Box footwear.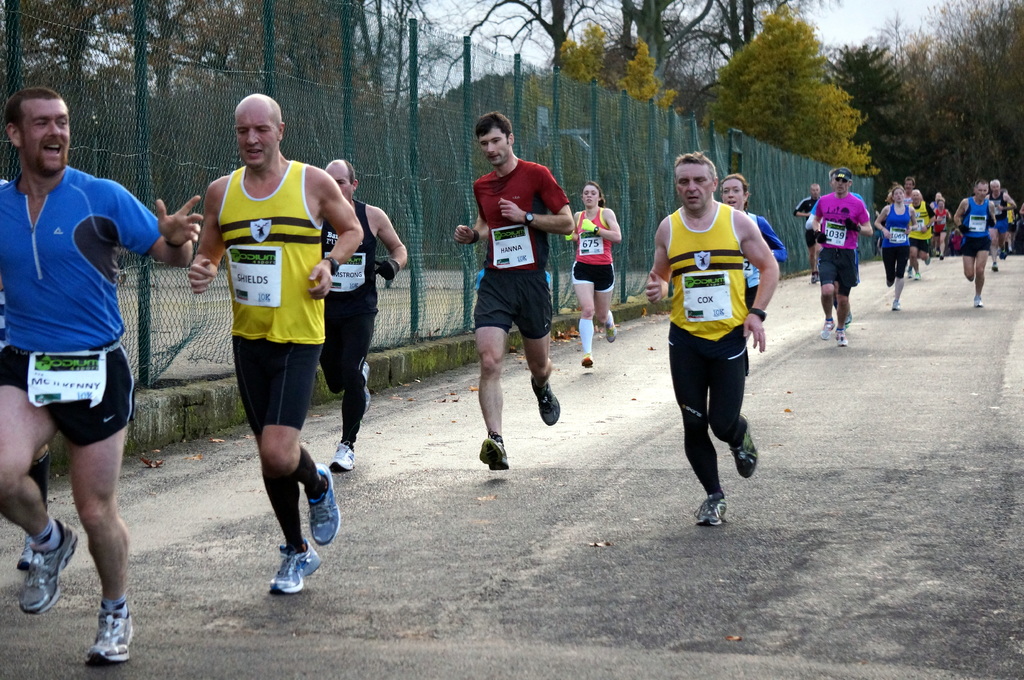
region(305, 457, 337, 541).
